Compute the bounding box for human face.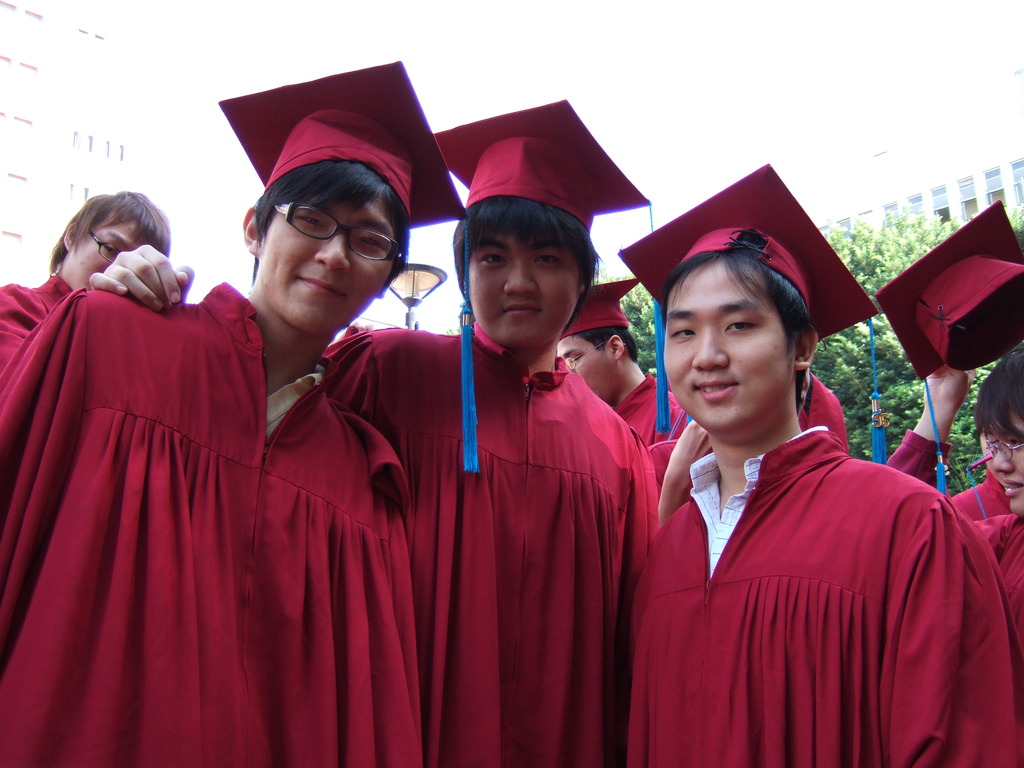
BBox(557, 333, 621, 401).
